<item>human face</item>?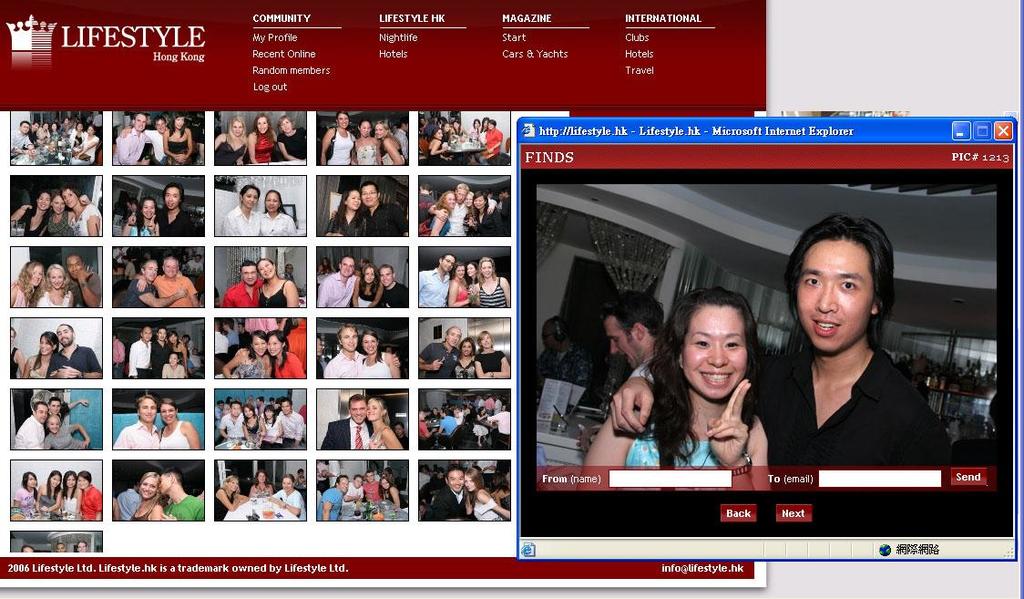
<region>167, 261, 175, 275</region>
